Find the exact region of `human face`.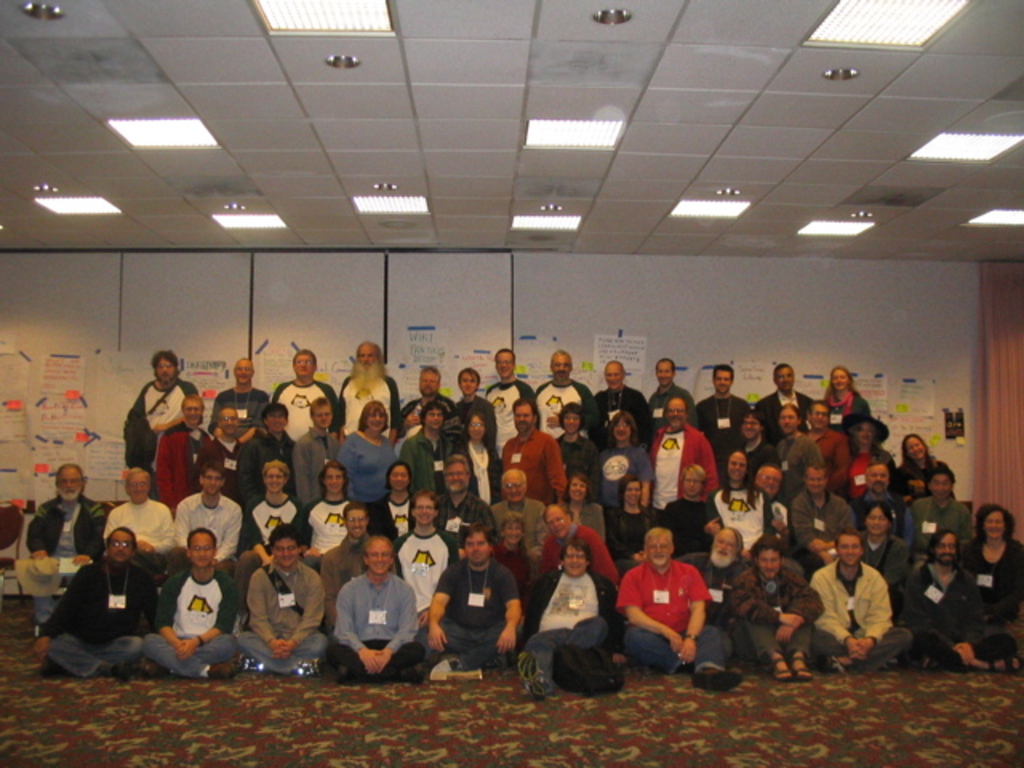
Exact region: <bbox>232, 360, 251, 382</bbox>.
